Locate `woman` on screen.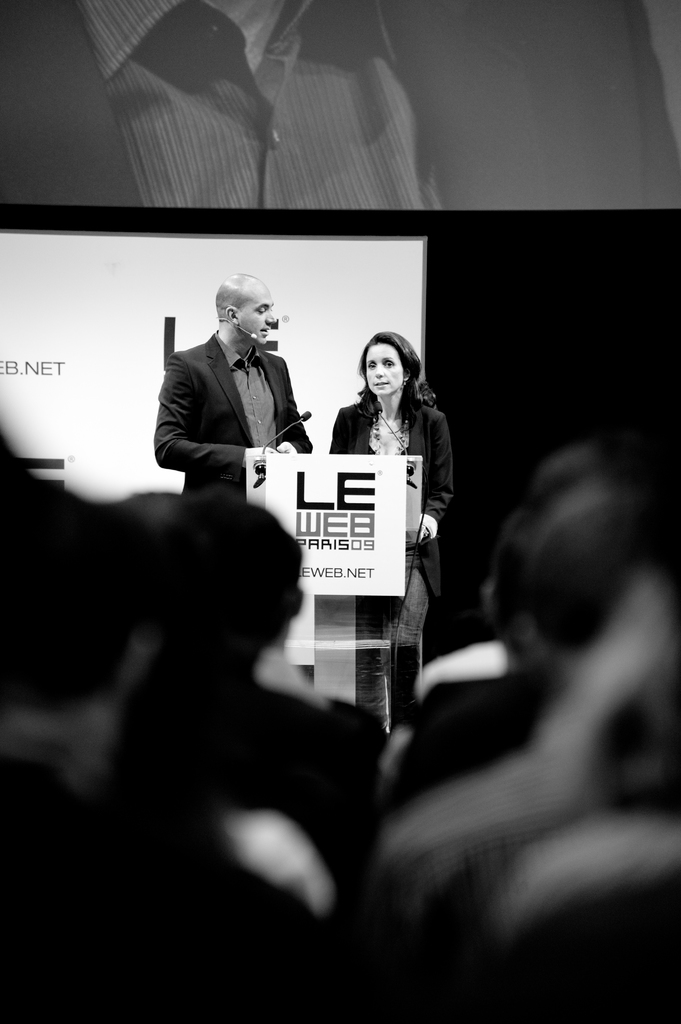
On screen at select_region(321, 298, 465, 691).
